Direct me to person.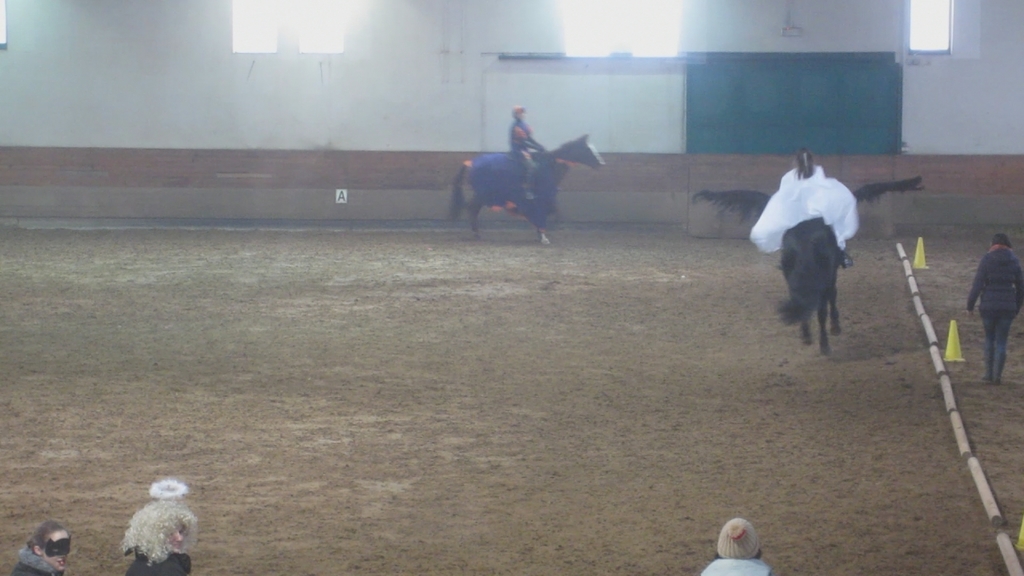
Direction: bbox=[503, 104, 542, 196].
